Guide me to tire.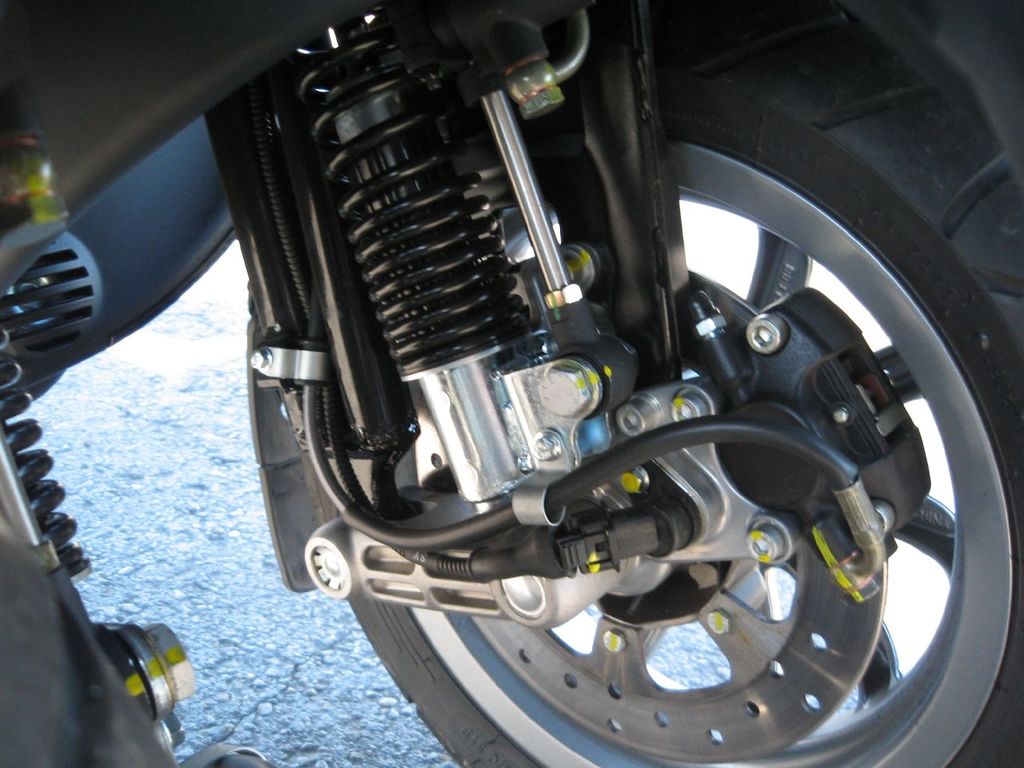
Guidance: pyautogui.locateOnScreen(345, 0, 1023, 767).
